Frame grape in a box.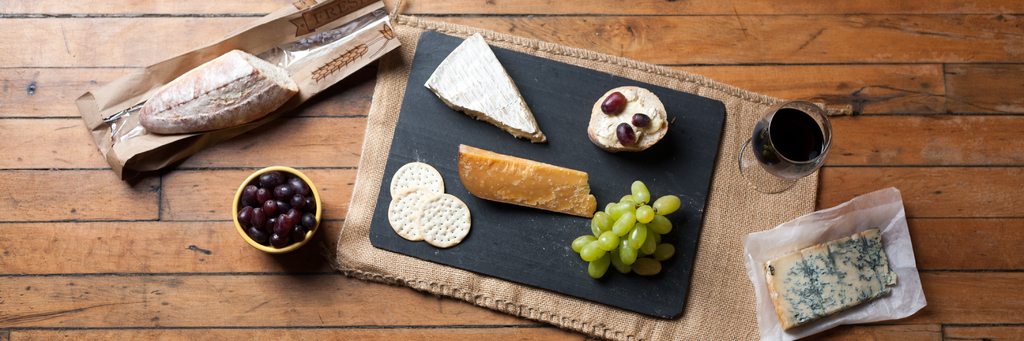
rect(634, 114, 651, 126).
